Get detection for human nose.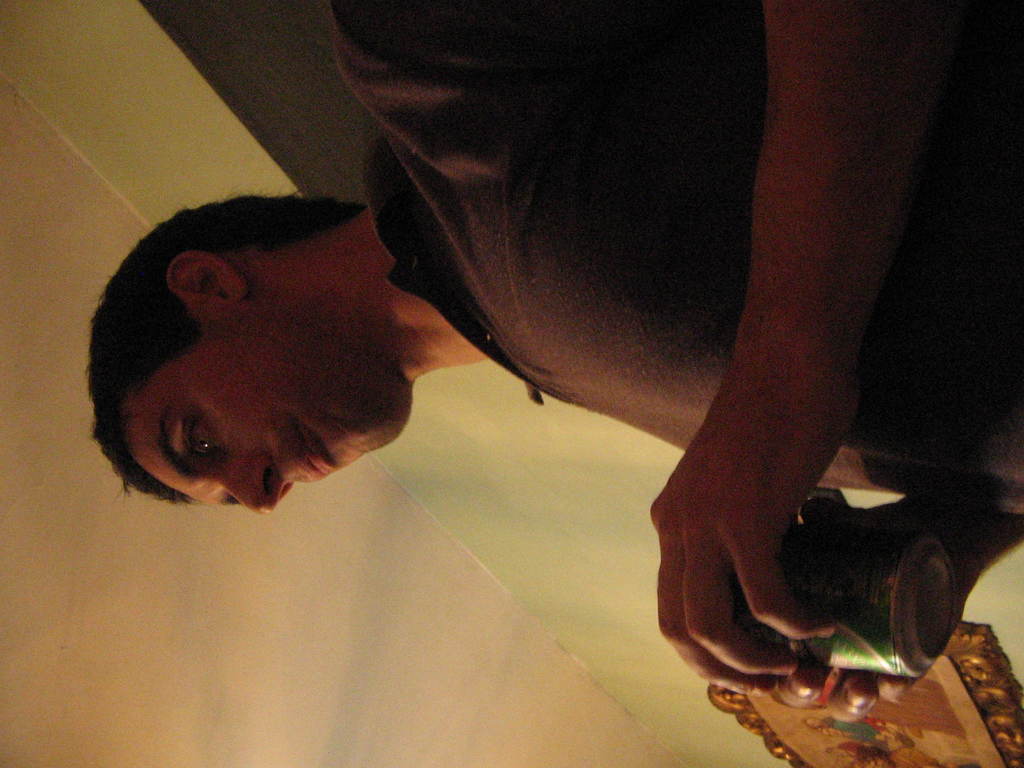
Detection: [left=218, top=454, right=292, bottom=510].
